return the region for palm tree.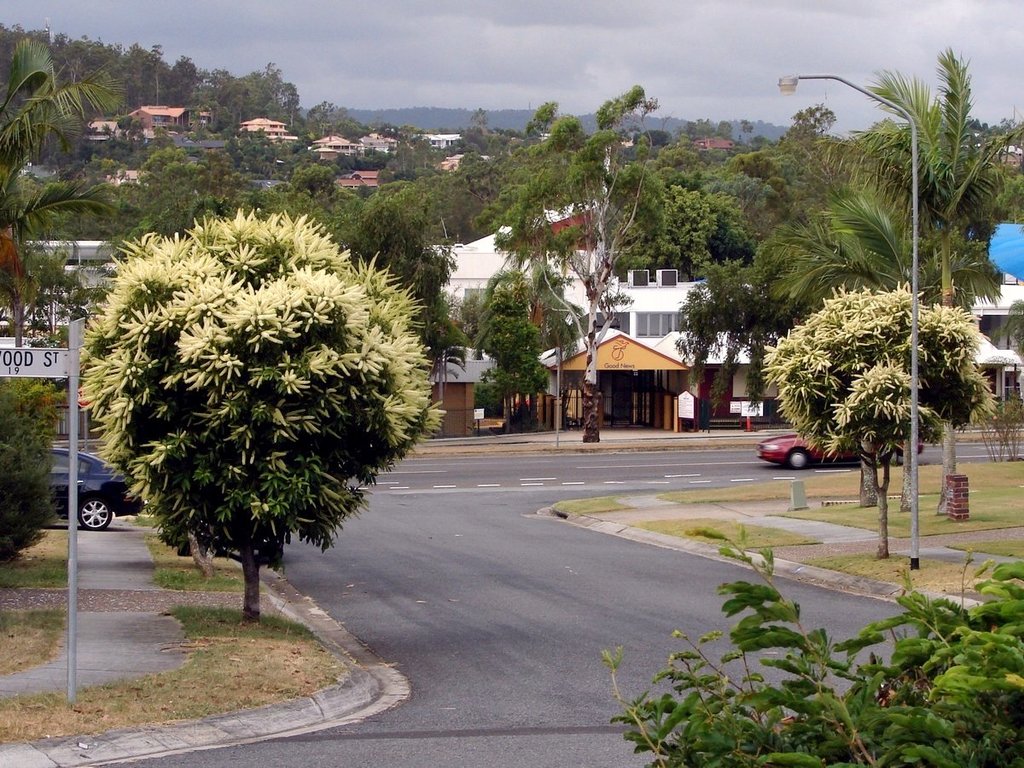
region(835, 38, 1021, 351).
